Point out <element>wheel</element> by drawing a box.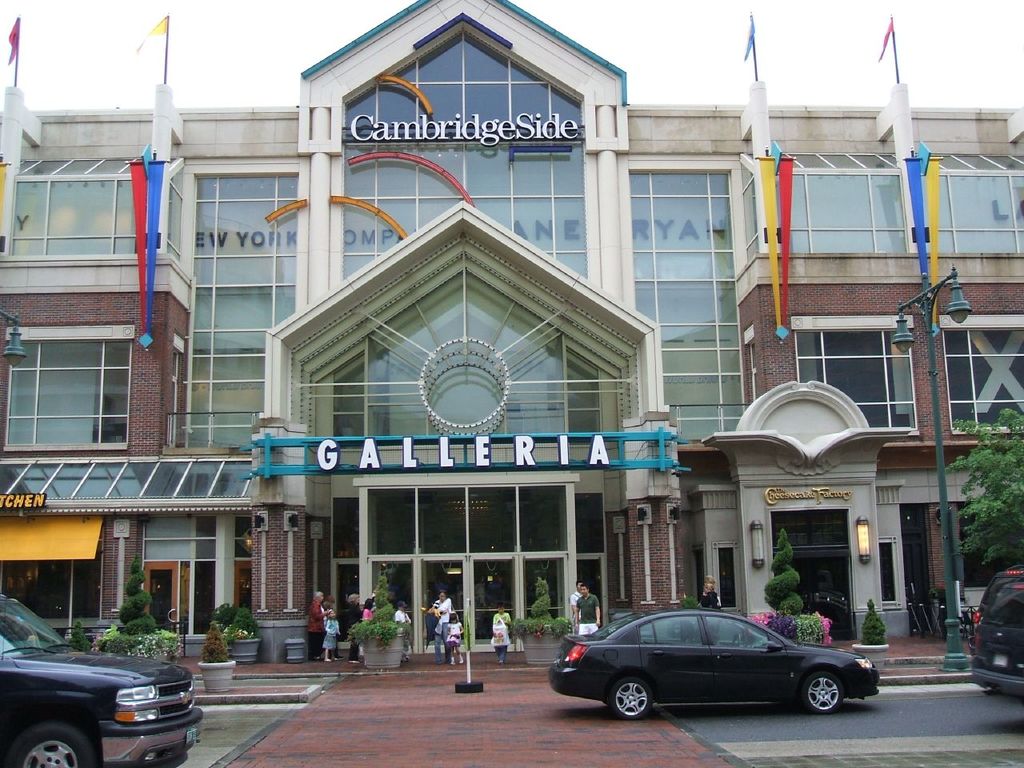
crop(607, 677, 653, 717).
